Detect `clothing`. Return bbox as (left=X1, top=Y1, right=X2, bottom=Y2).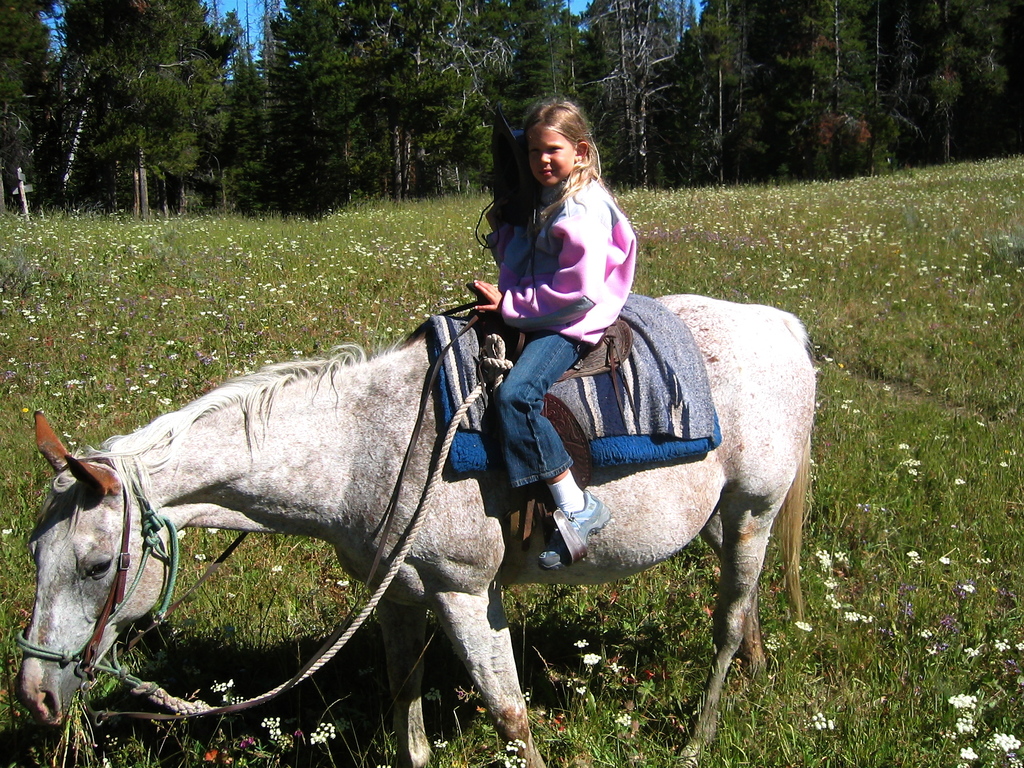
(left=499, top=161, right=637, bottom=491).
